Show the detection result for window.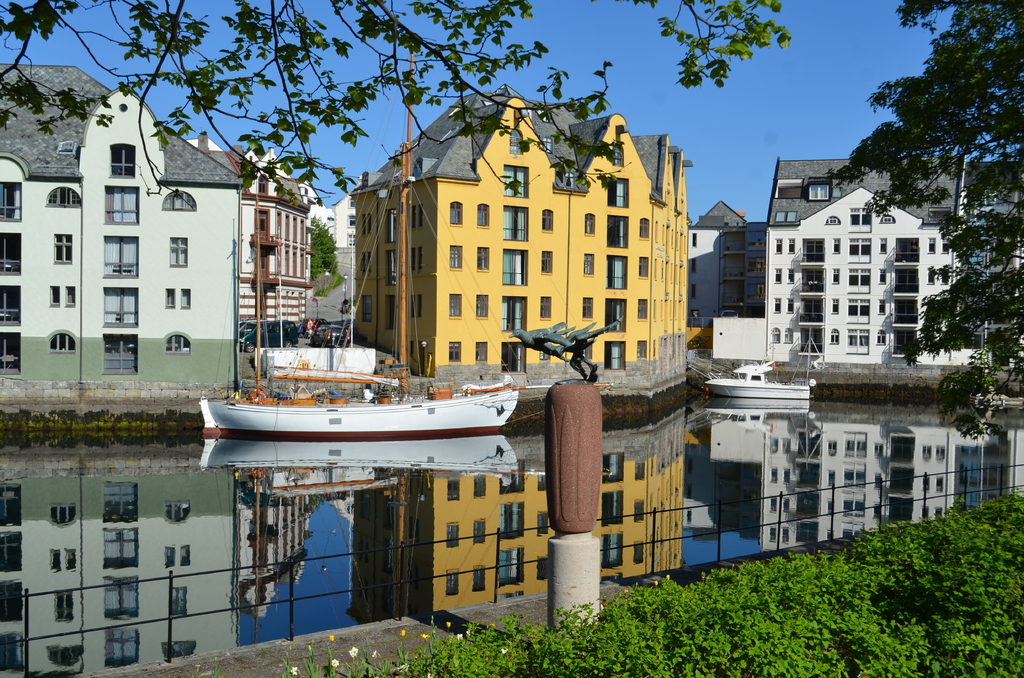
<region>898, 237, 920, 263</region>.
